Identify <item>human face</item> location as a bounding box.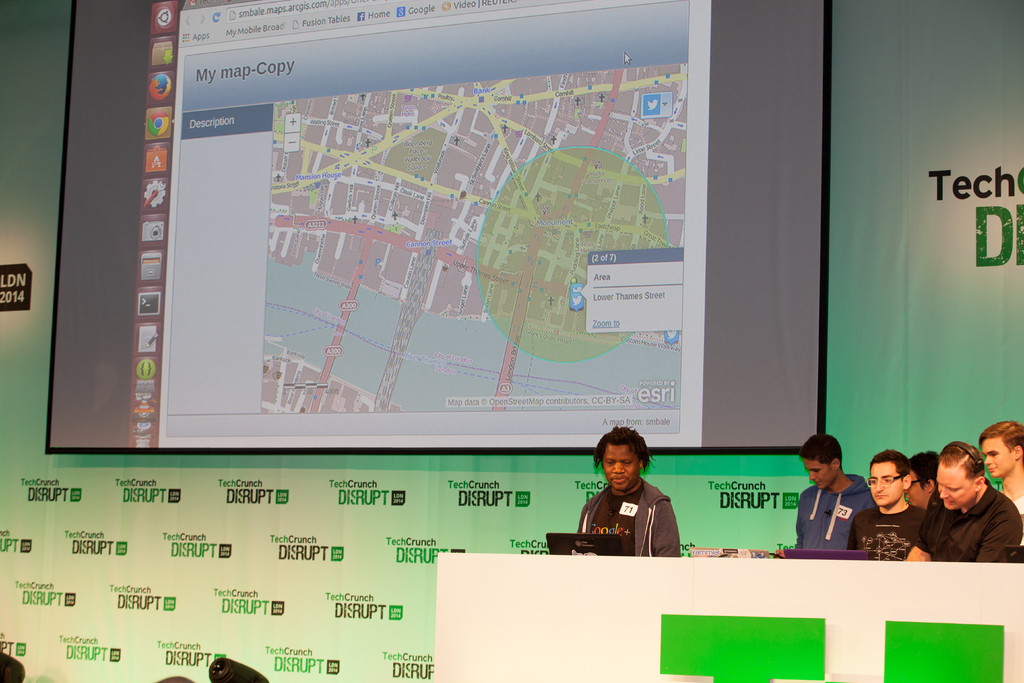
<bbox>803, 456, 836, 486</bbox>.
